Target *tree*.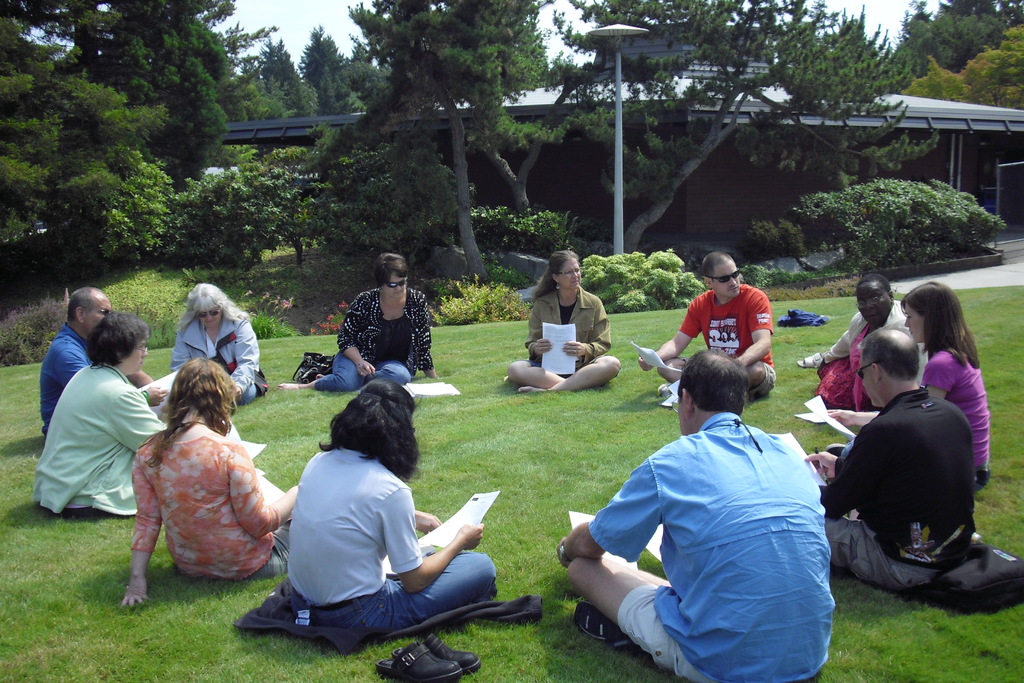
Target region: [x1=254, y1=34, x2=319, y2=119].
